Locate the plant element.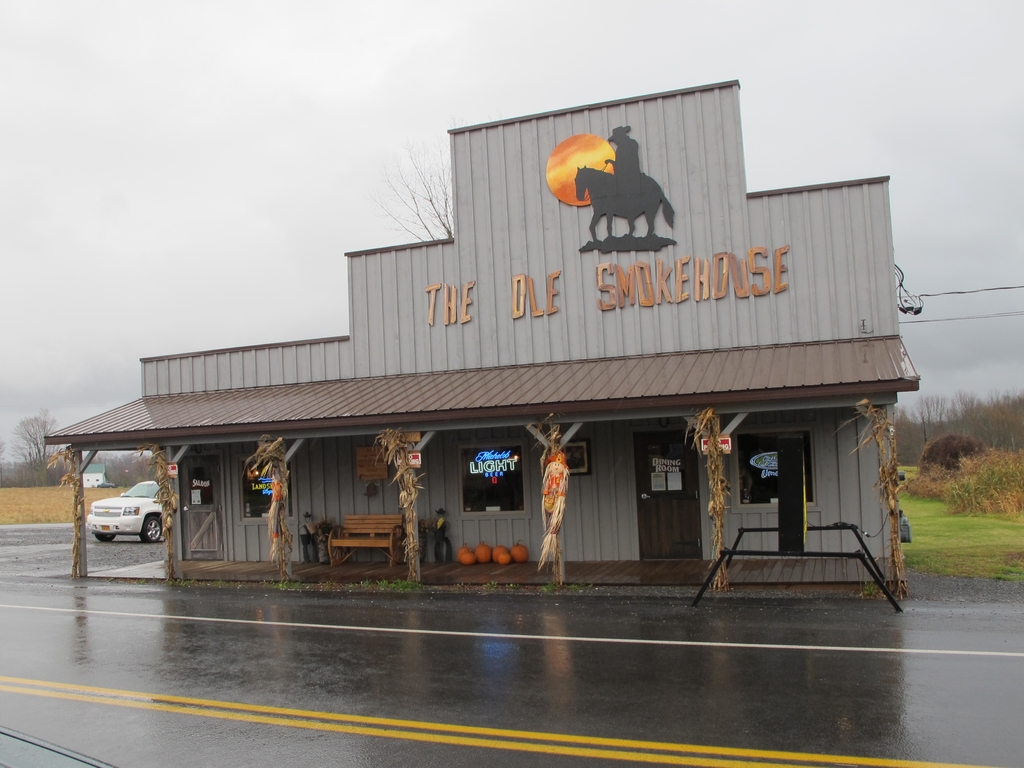
Element bbox: l=167, t=576, r=188, b=584.
